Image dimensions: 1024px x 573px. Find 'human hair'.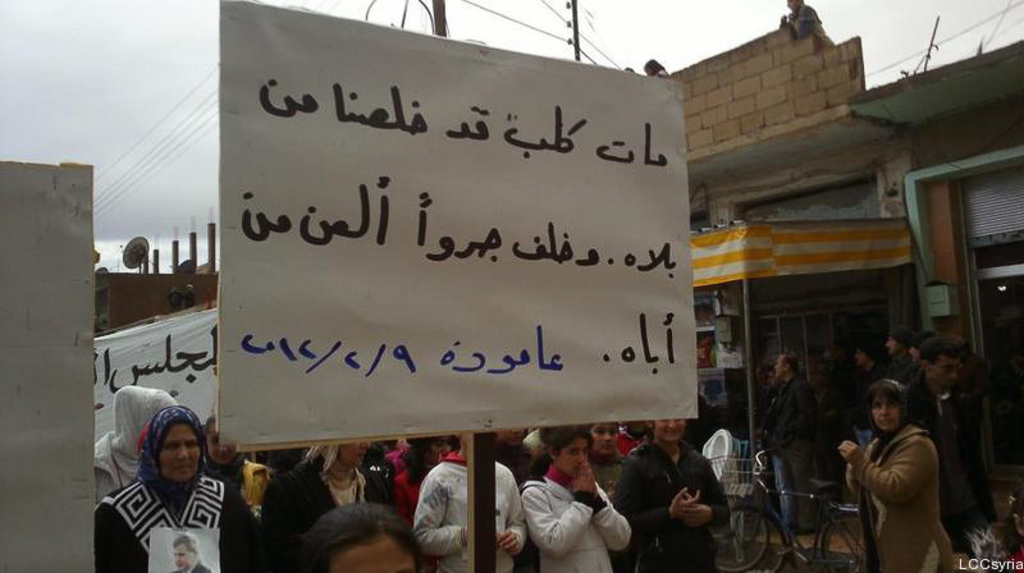
<bbox>289, 498, 425, 572</bbox>.
